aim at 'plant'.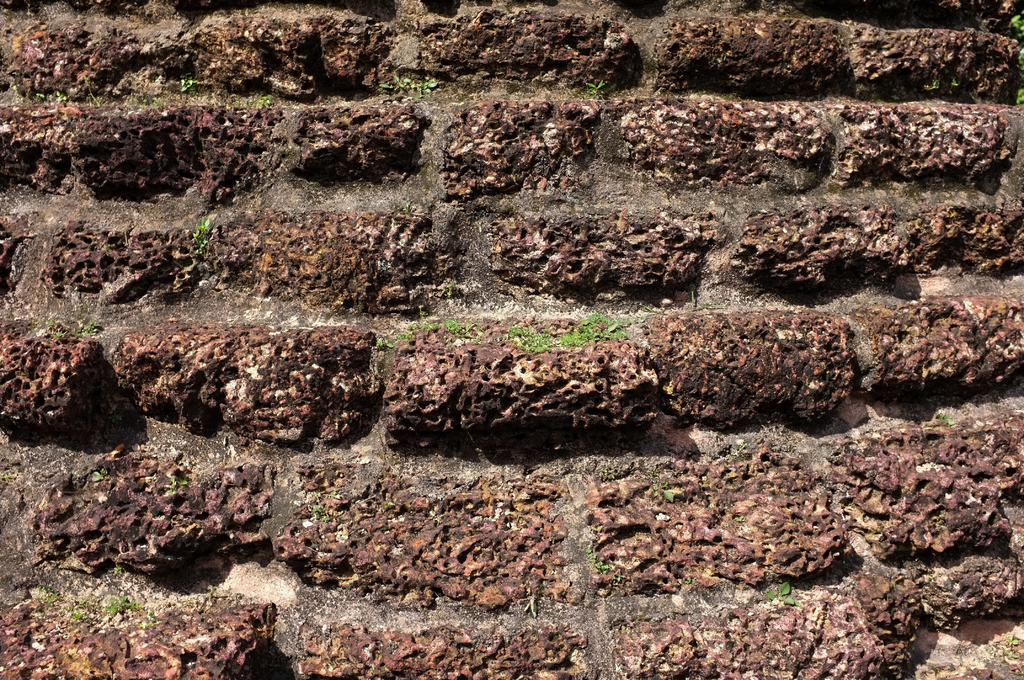
Aimed at 386 337 394 350.
